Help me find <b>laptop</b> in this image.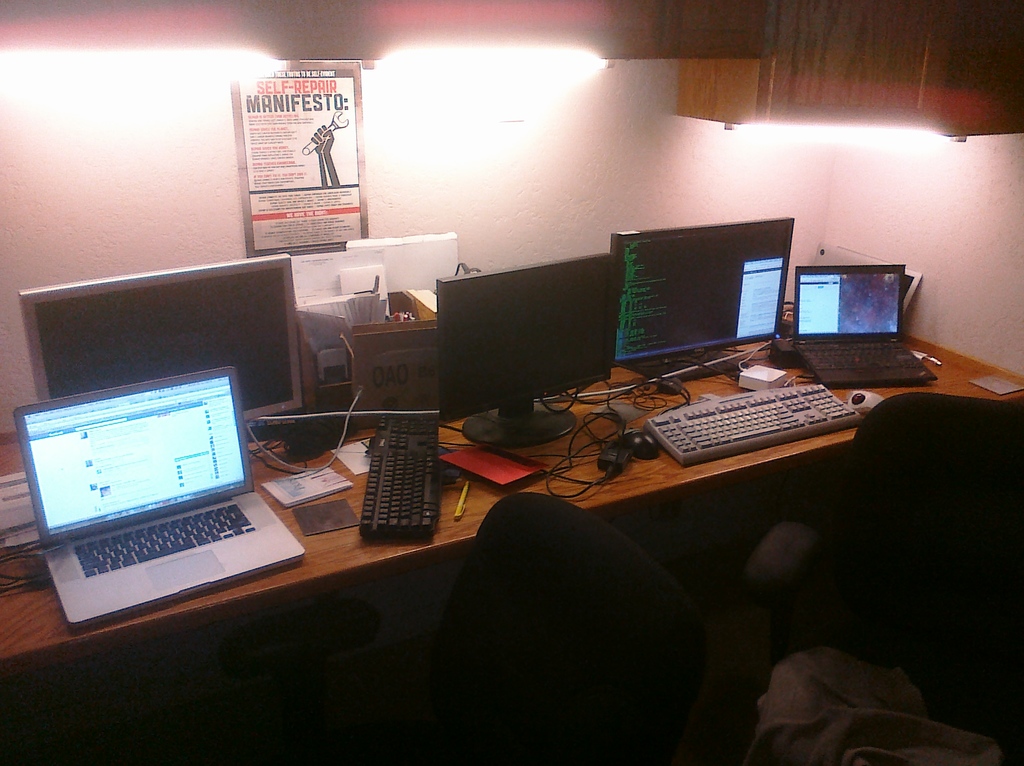
Found it: box=[793, 265, 941, 384].
